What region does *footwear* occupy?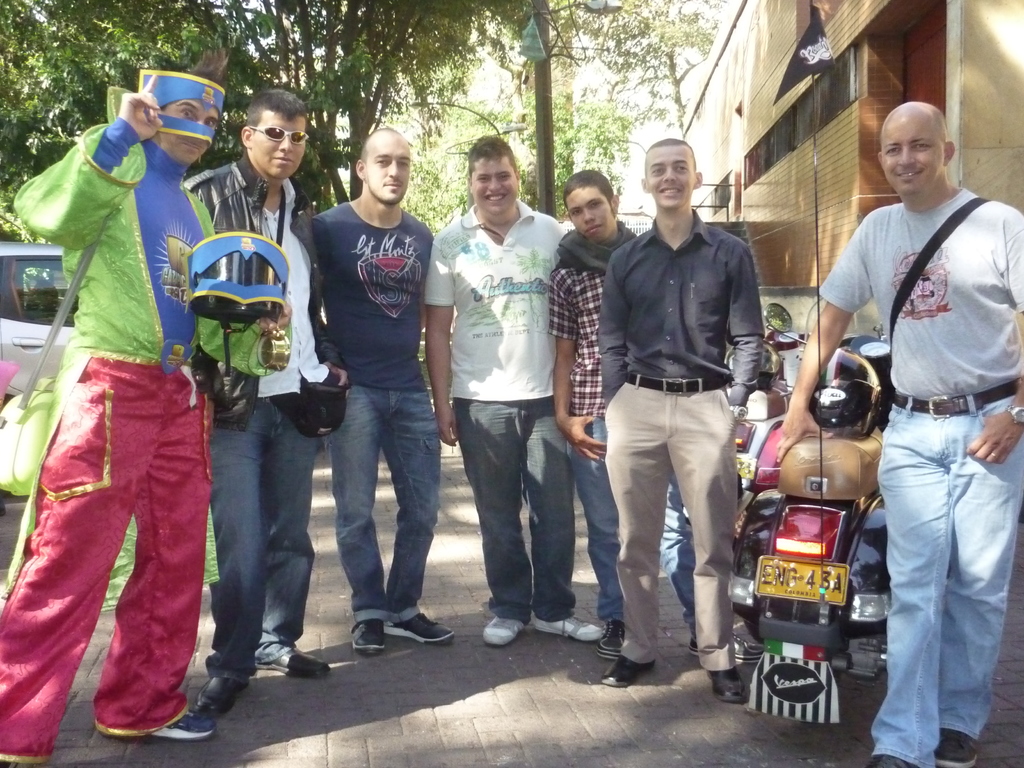
[x1=253, y1=648, x2=335, y2=680].
